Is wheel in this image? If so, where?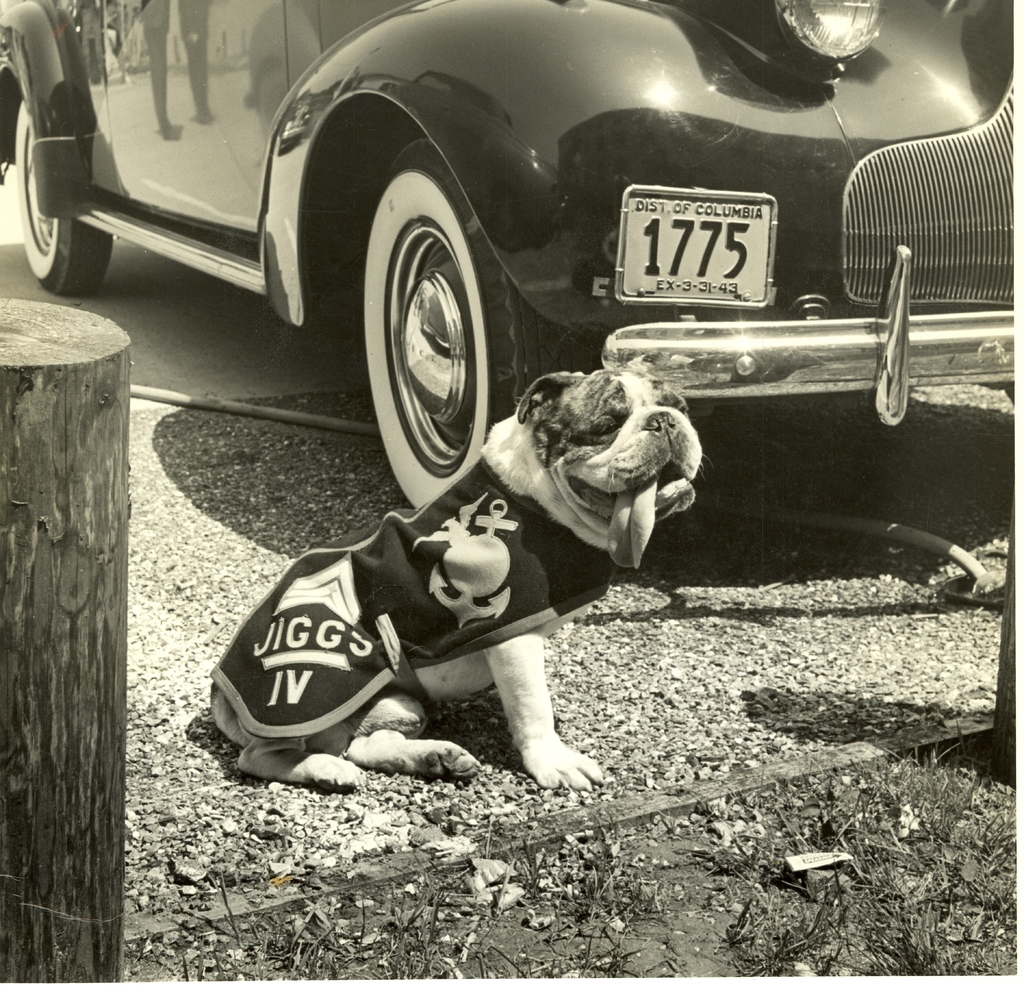
Yes, at [left=355, top=124, right=505, bottom=513].
